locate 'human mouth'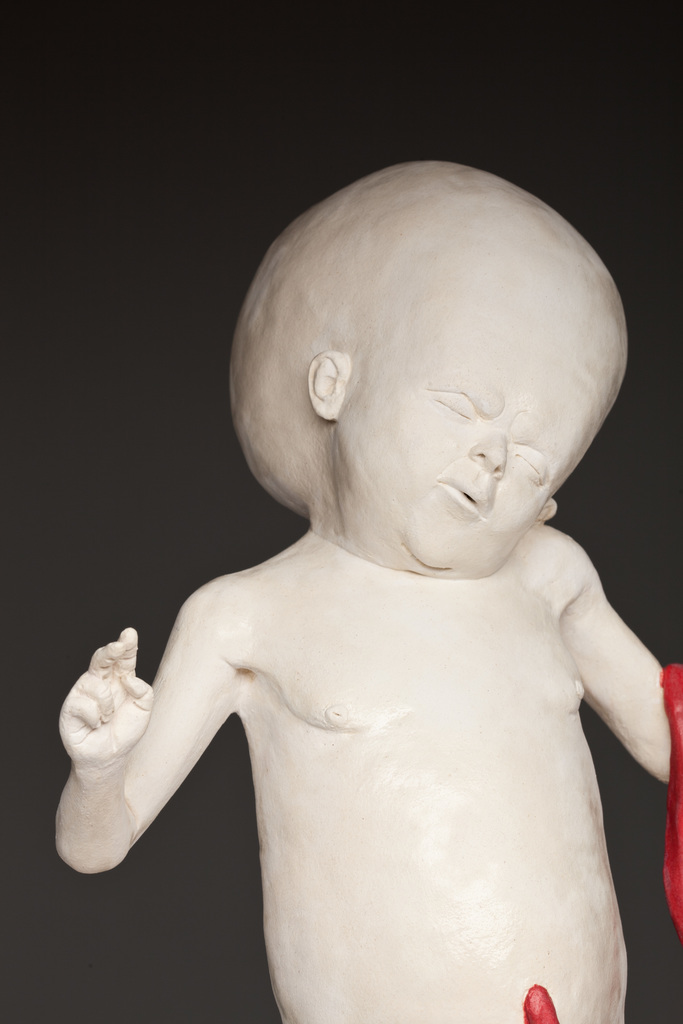
region(440, 472, 484, 517)
